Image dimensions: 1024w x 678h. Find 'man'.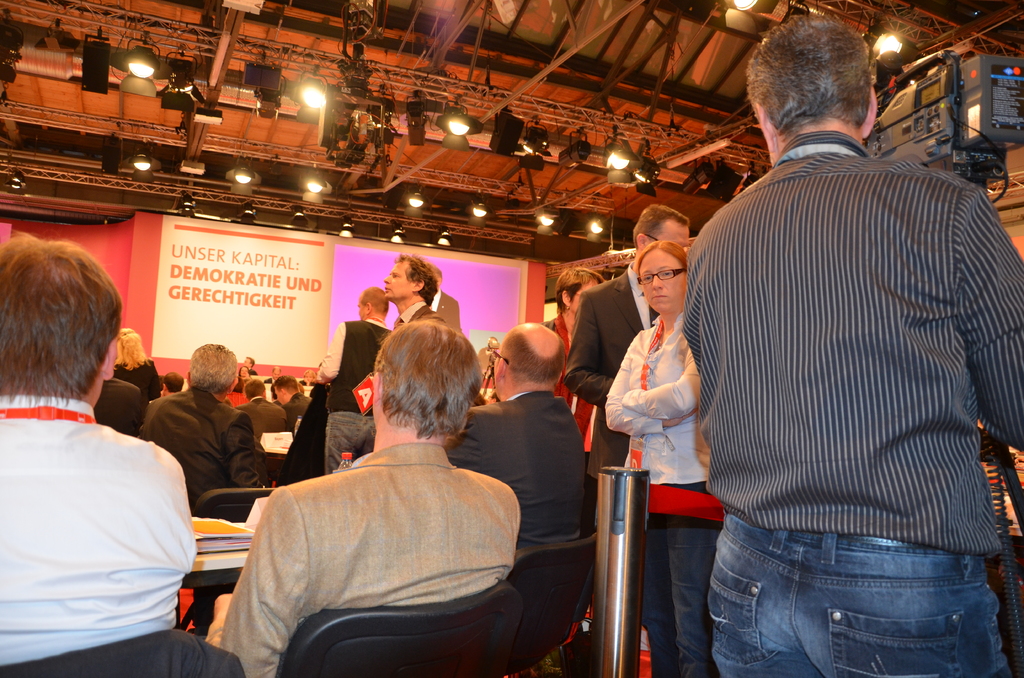
(left=136, top=338, right=235, bottom=520).
